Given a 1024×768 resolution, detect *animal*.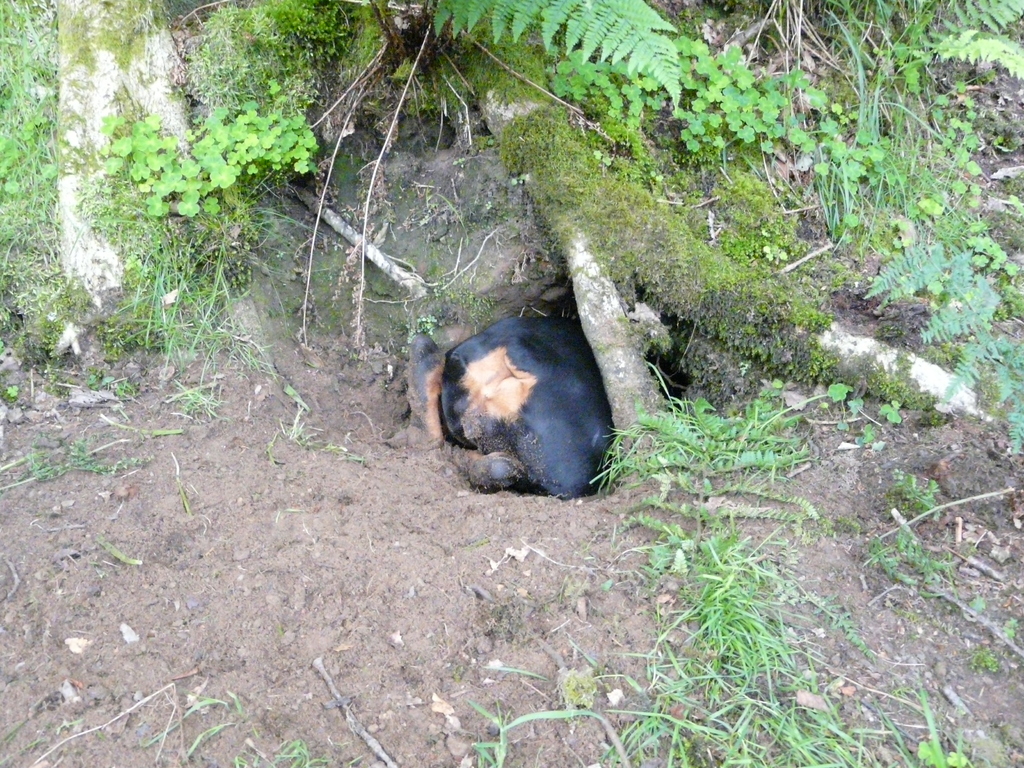
select_region(419, 306, 716, 497).
